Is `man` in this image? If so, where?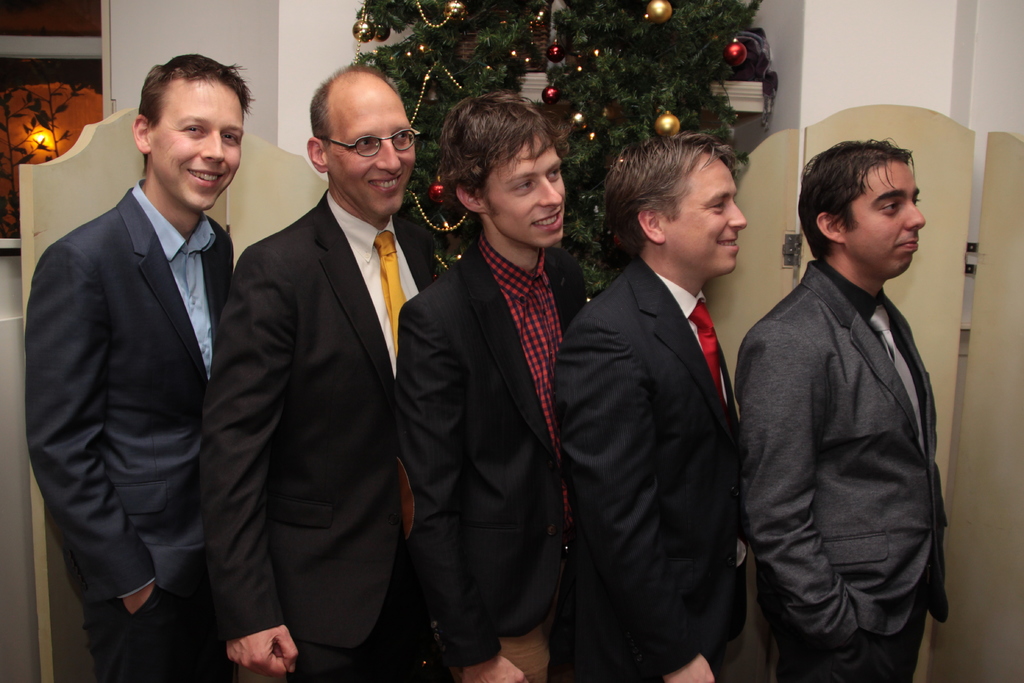
Yes, at box=[387, 86, 590, 682].
